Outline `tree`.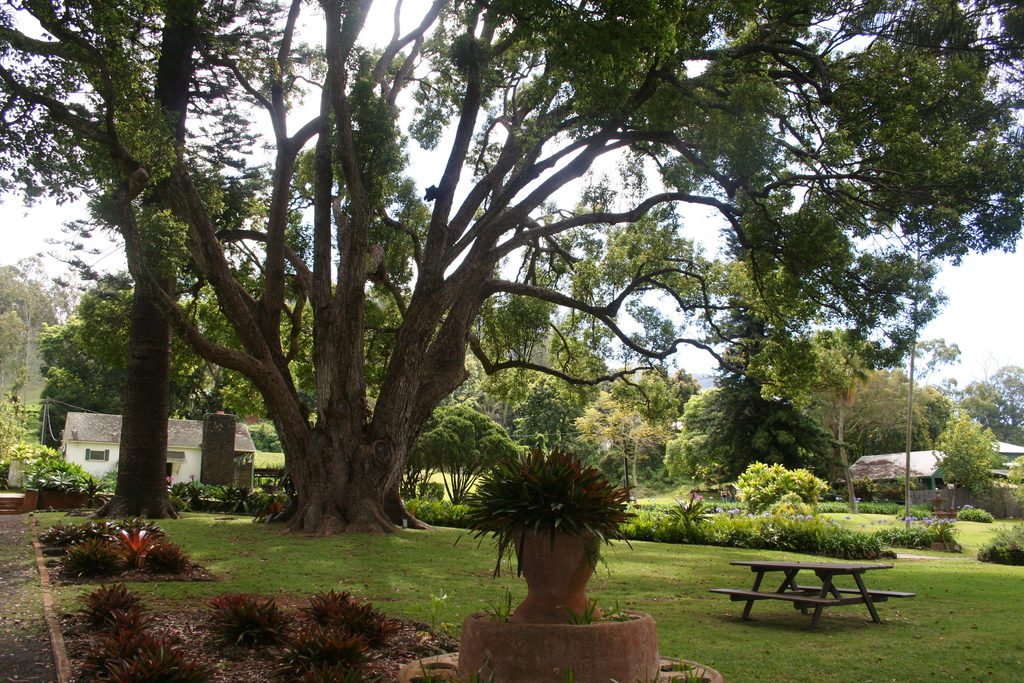
Outline: [left=149, top=281, right=324, bottom=414].
